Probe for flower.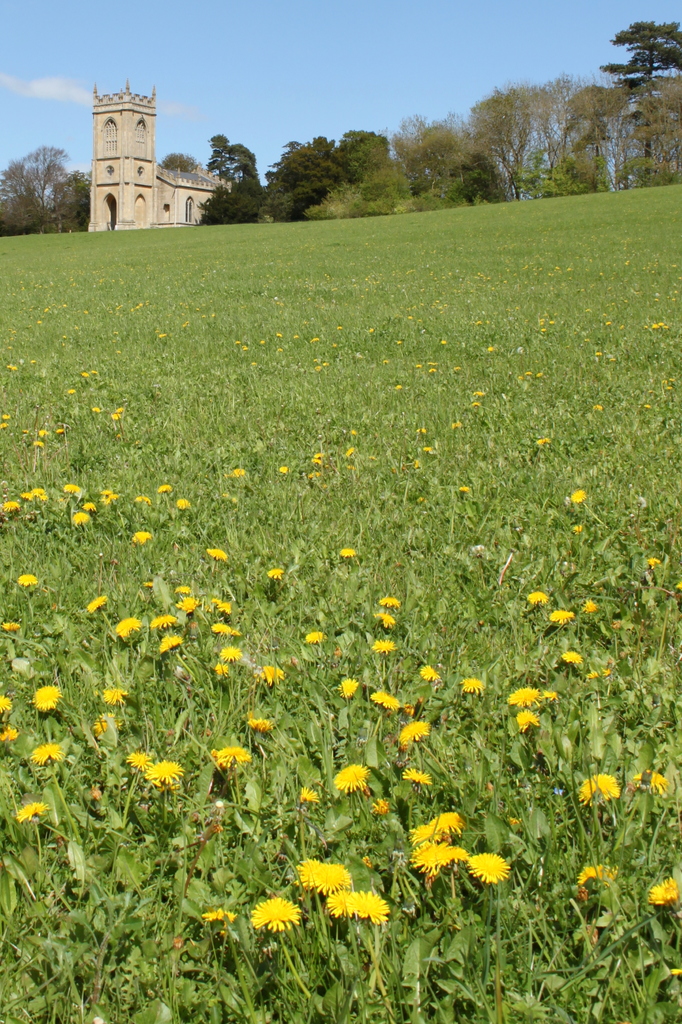
Probe result: {"x1": 340, "y1": 543, "x2": 361, "y2": 557}.
